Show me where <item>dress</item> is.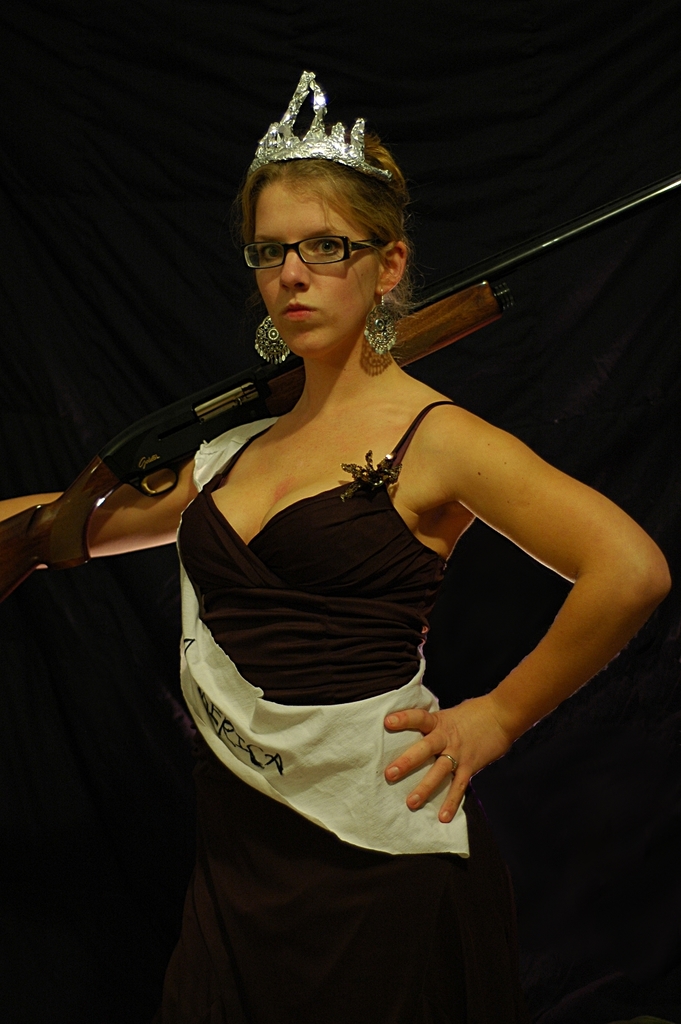
<item>dress</item> is at pyautogui.locateOnScreen(152, 393, 473, 1023).
